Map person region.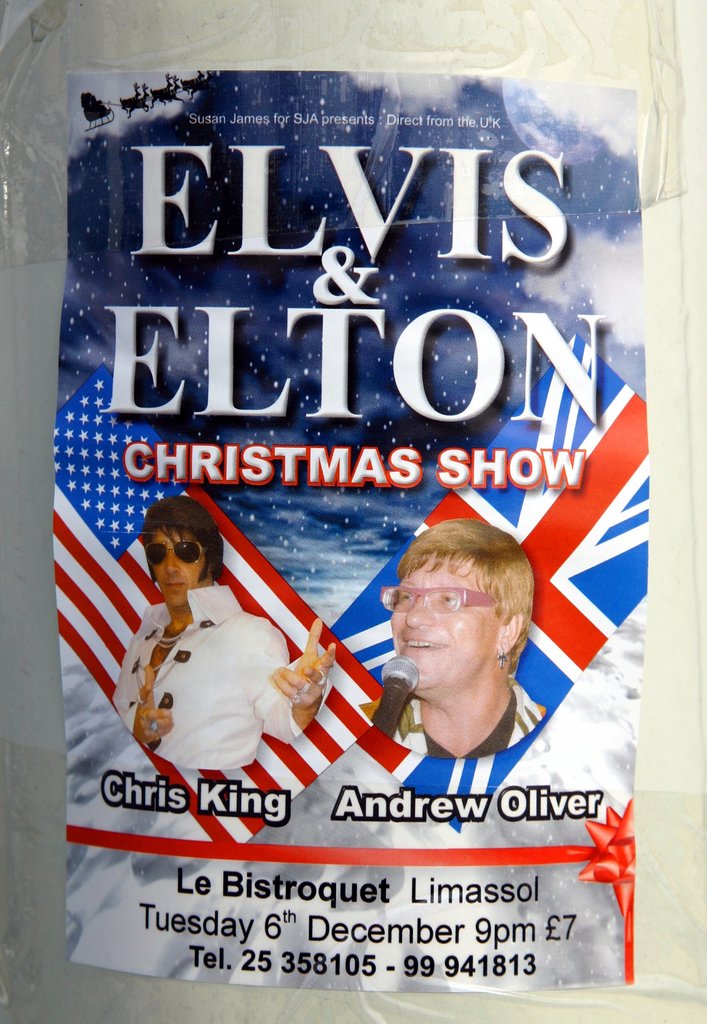
Mapped to BBox(353, 515, 564, 757).
